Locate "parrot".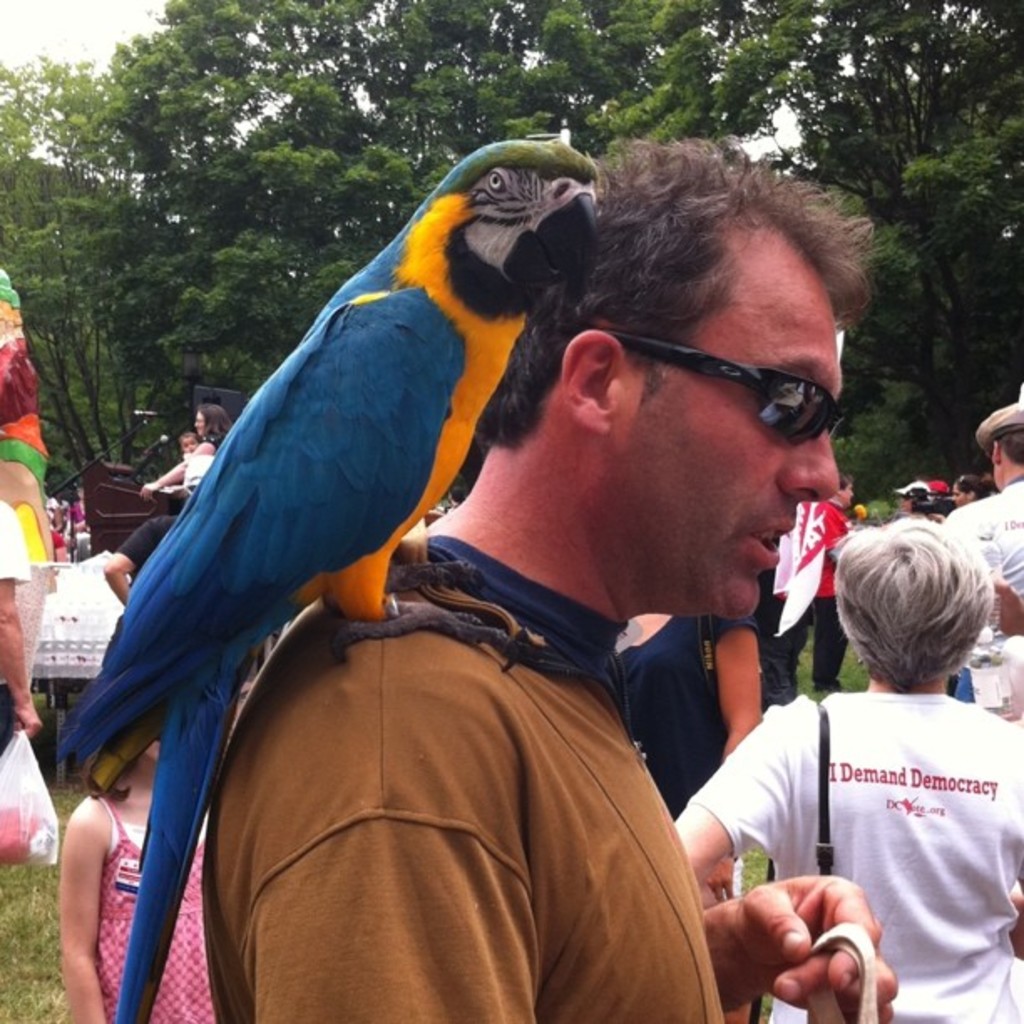
Bounding box: pyautogui.locateOnScreen(55, 134, 602, 1022).
